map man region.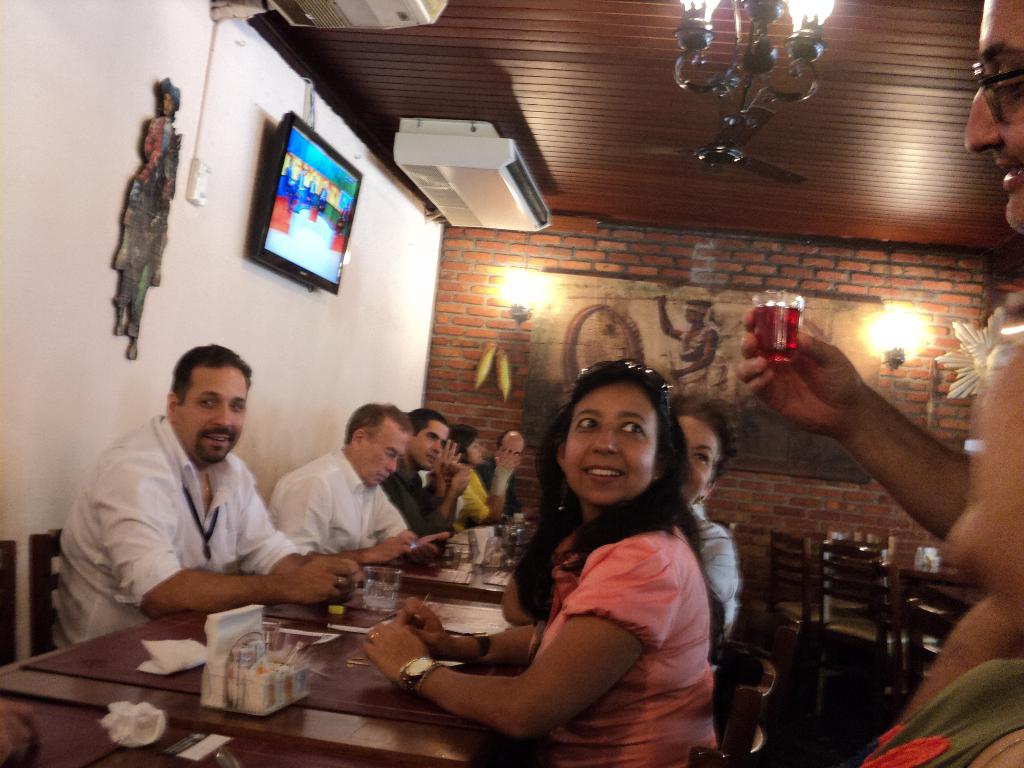
Mapped to rect(271, 403, 445, 573).
